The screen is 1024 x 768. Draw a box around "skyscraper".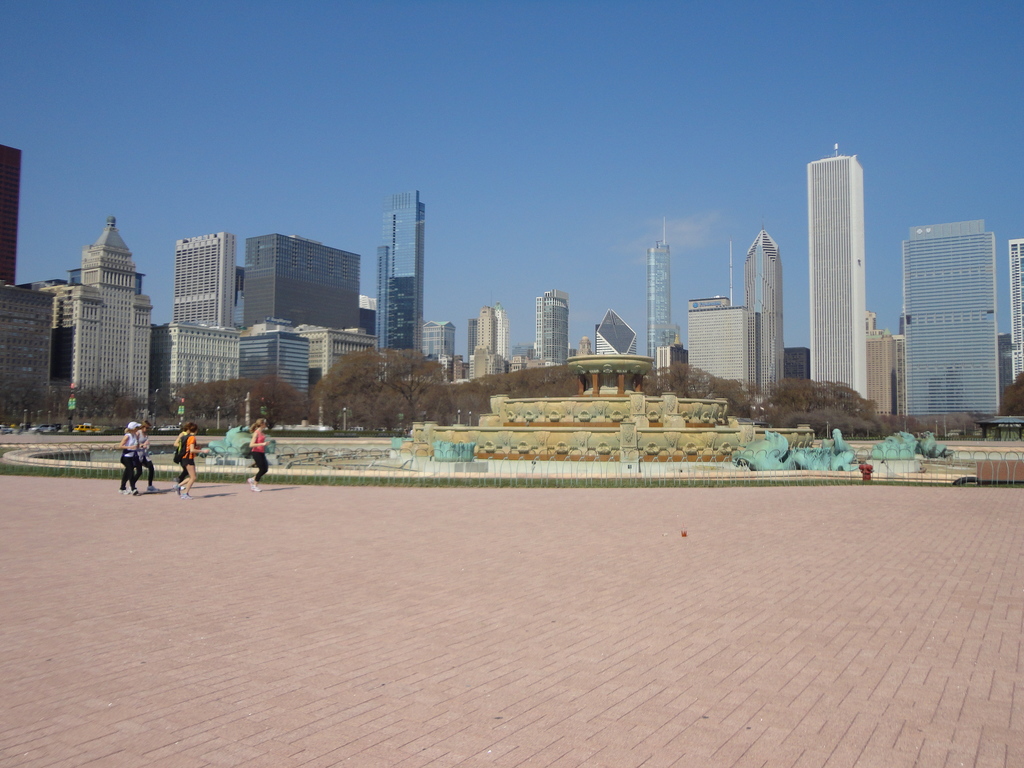
Rect(648, 241, 676, 355).
